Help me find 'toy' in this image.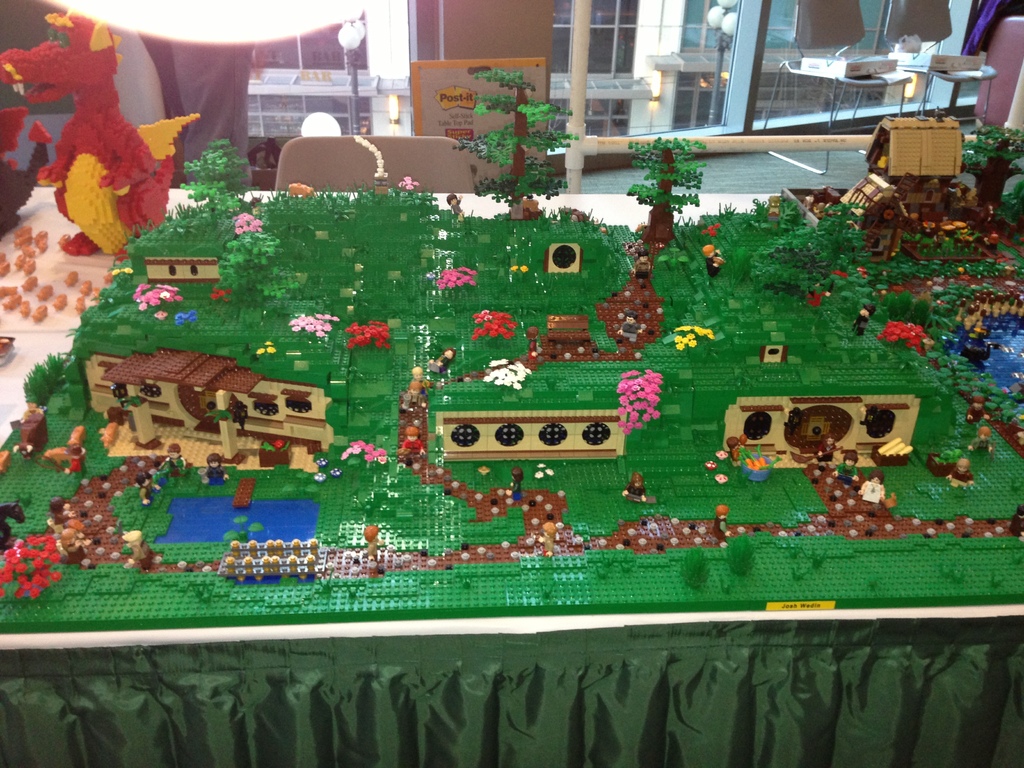
Found it: bbox=(50, 493, 77, 535).
